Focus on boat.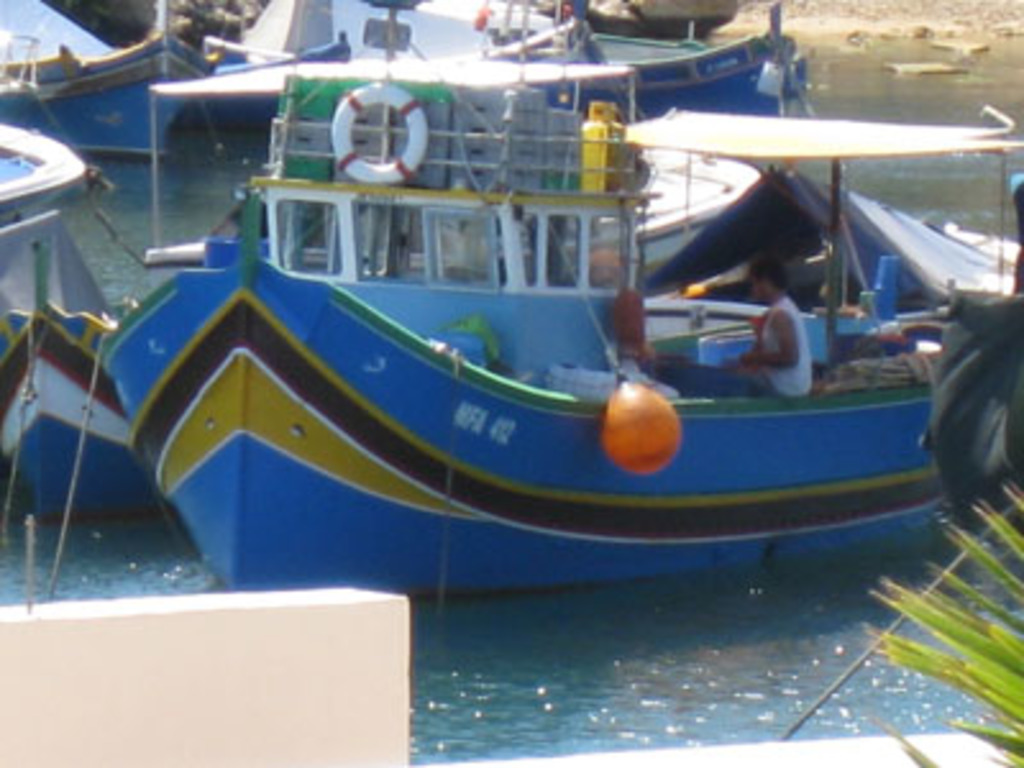
Focused at [0,228,172,530].
